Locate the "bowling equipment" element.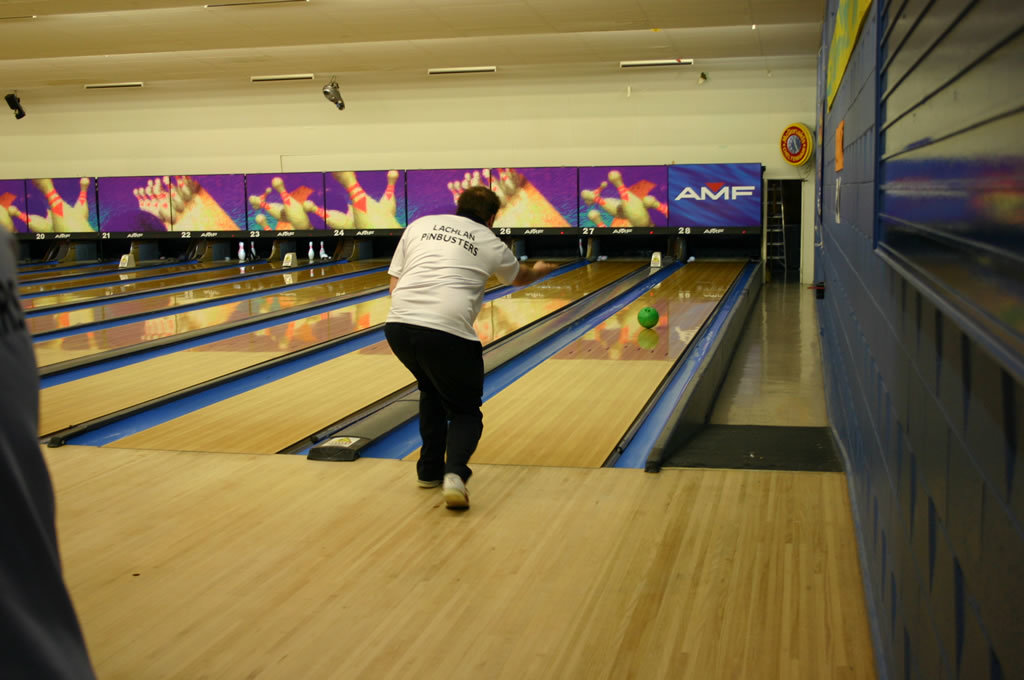
Element bbox: BBox(309, 238, 316, 262).
